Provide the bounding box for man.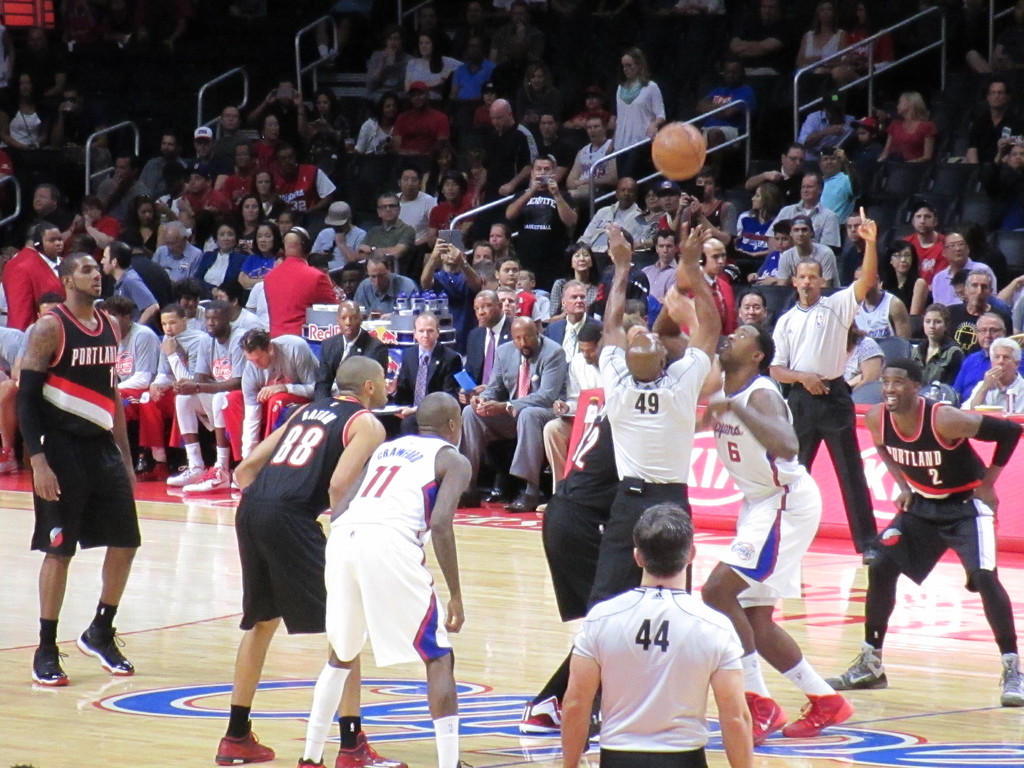
{"x1": 697, "y1": 324, "x2": 853, "y2": 744}.
